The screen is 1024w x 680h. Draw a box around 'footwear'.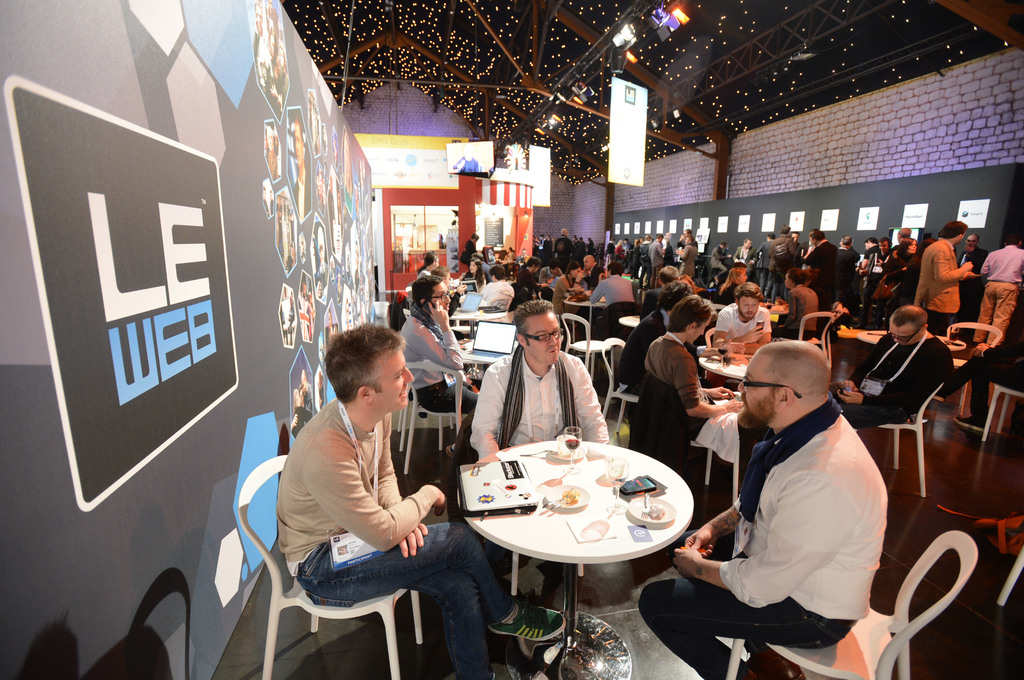
region(447, 442, 454, 455).
